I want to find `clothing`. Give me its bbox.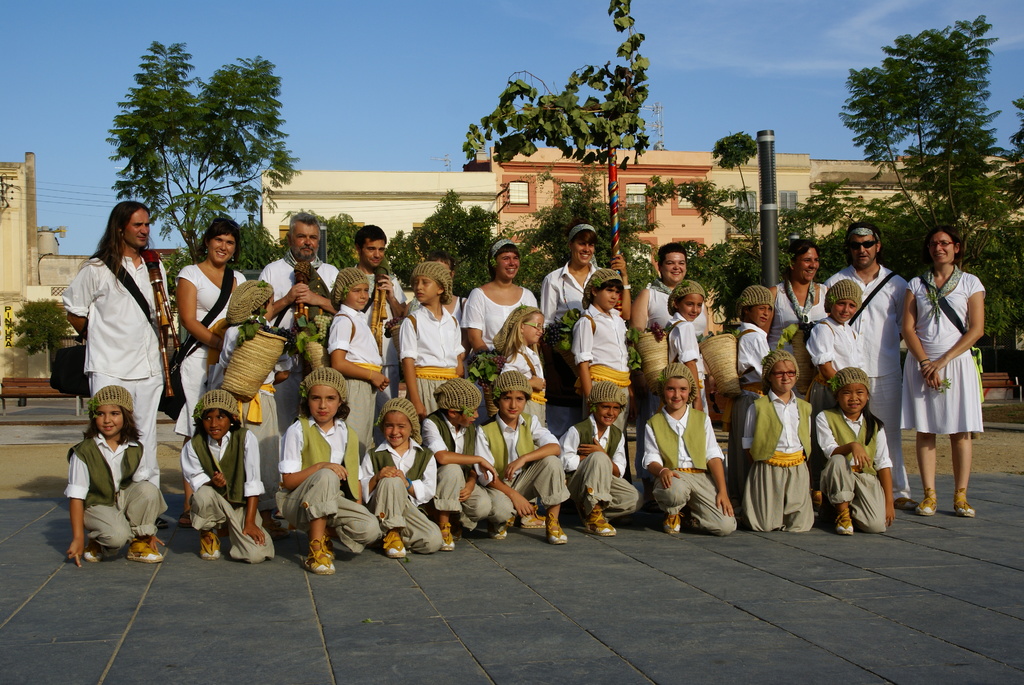
[left=753, top=357, right=828, bottom=538].
